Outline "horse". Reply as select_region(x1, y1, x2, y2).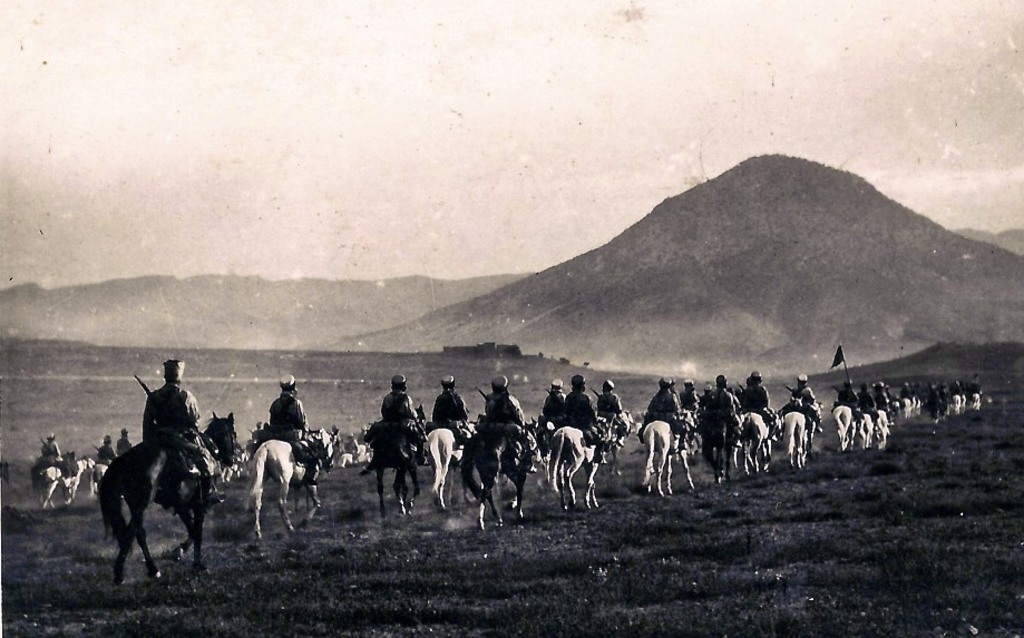
select_region(733, 405, 771, 479).
